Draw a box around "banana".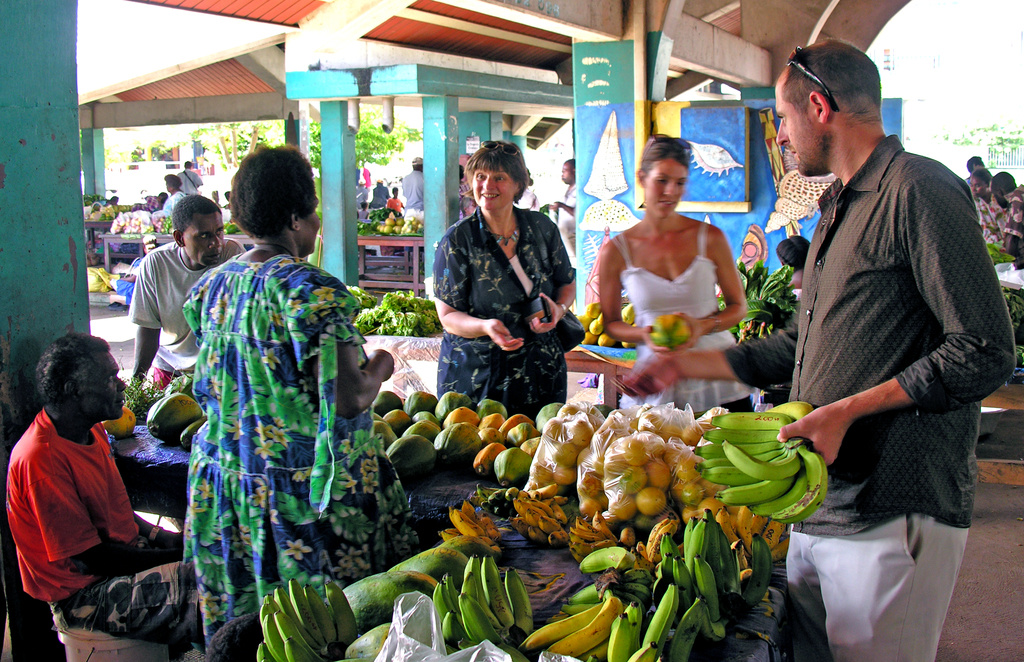
Rect(694, 394, 836, 522).
